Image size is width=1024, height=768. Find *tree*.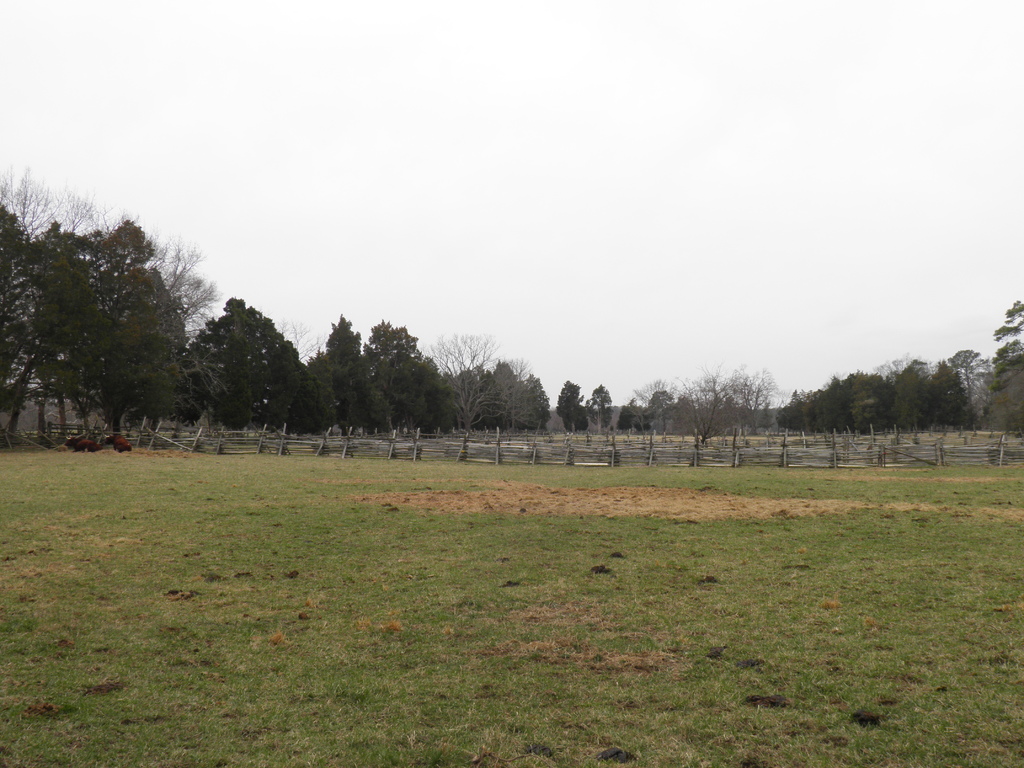
[204, 296, 296, 436].
